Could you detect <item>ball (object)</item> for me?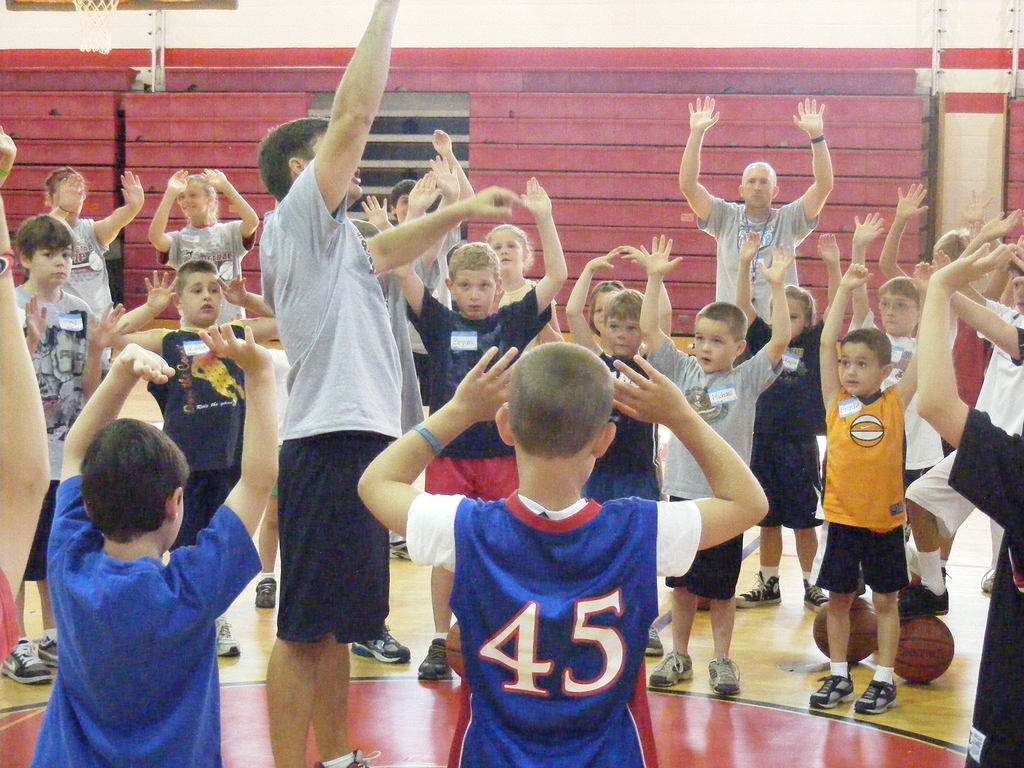
Detection result: (890,612,953,684).
